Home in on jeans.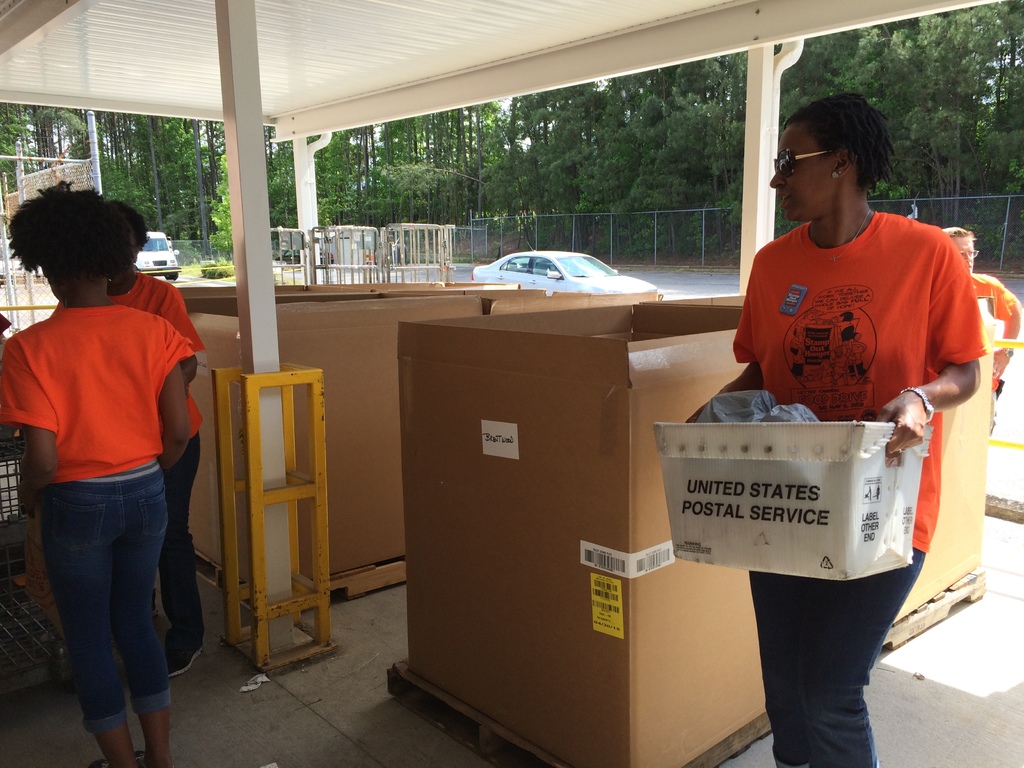
Homed in at pyautogui.locateOnScreen(737, 556, 924, 767).
